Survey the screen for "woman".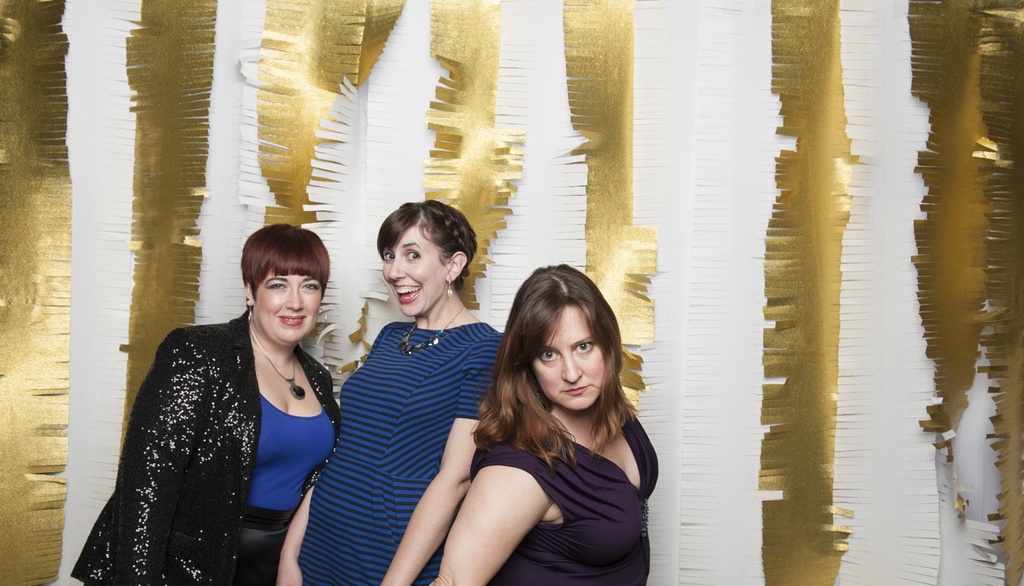
Survey found: (85, 219, 351, 583).
